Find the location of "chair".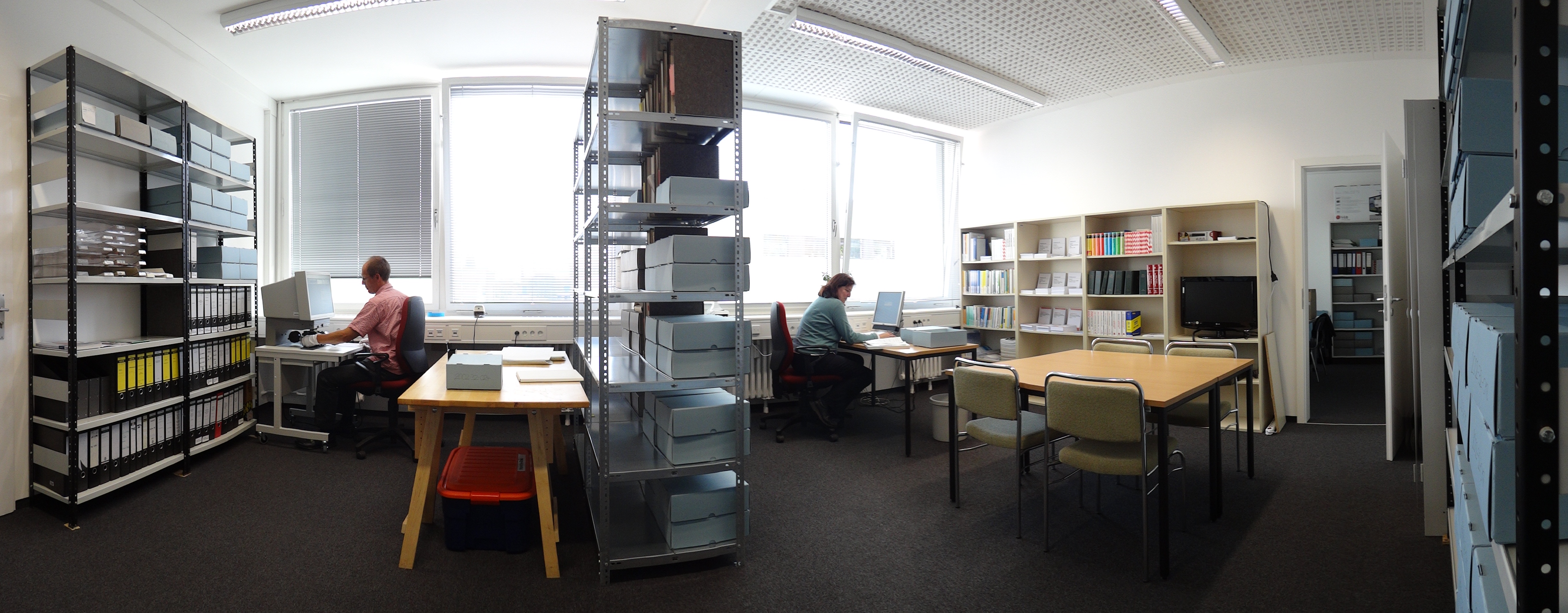
Location: Rect(332, 111, 381, 174).
